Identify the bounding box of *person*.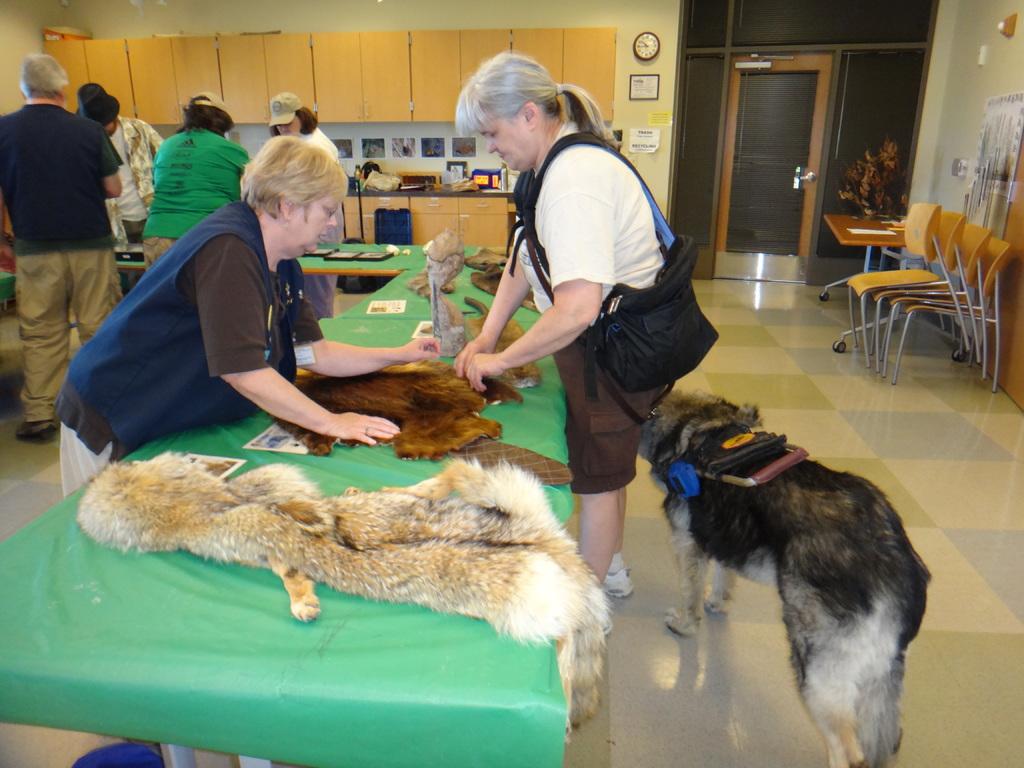
rect(59, 134, 443, 500).
